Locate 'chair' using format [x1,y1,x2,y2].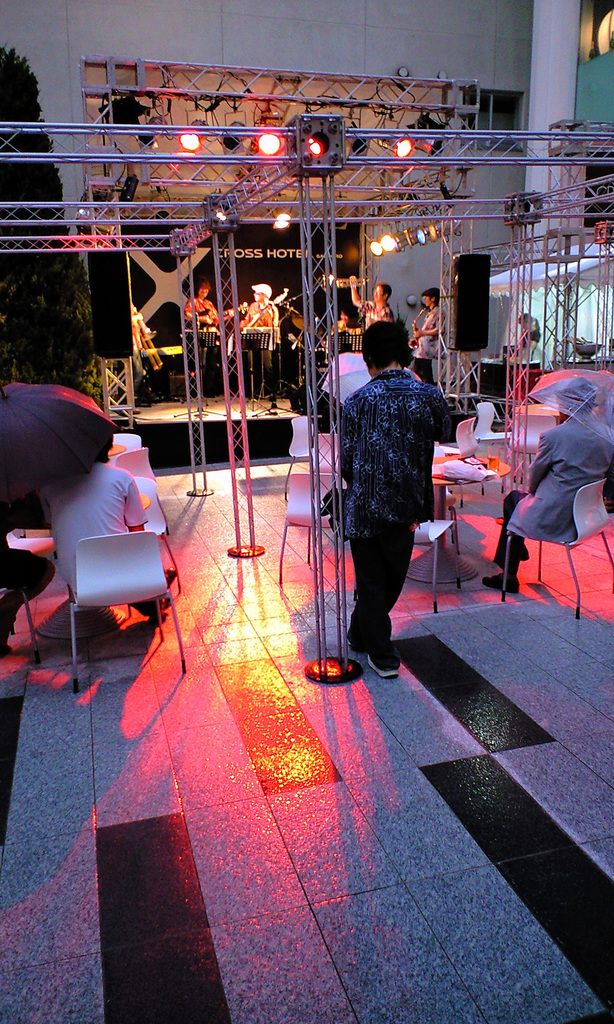
[471,399,519,462].
